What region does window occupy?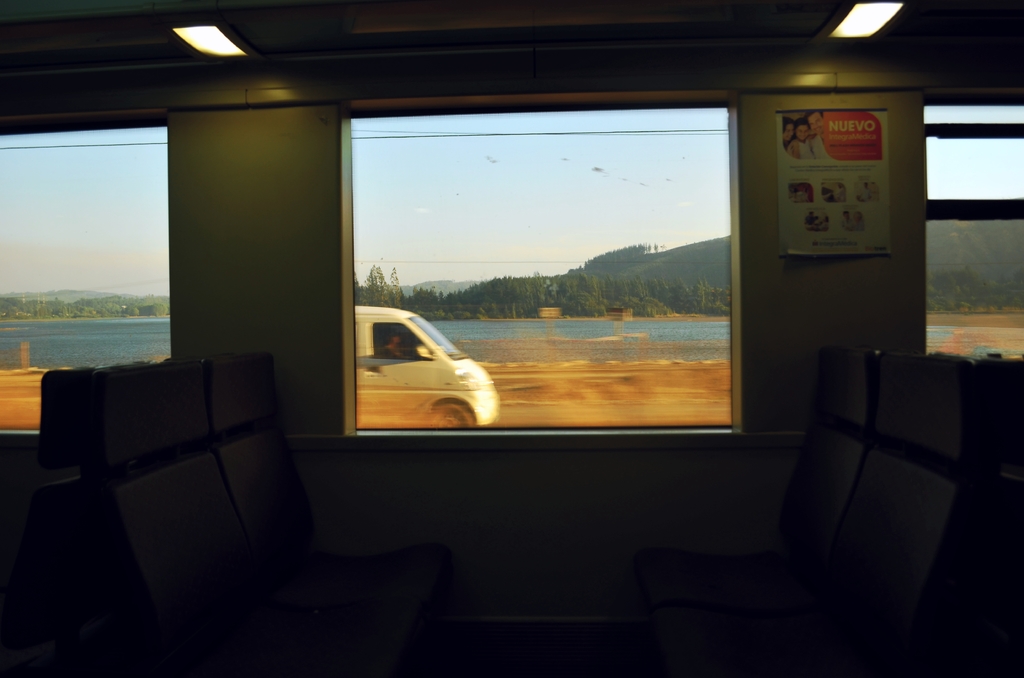
left=918, top=91, right=1023, bottom=363.
